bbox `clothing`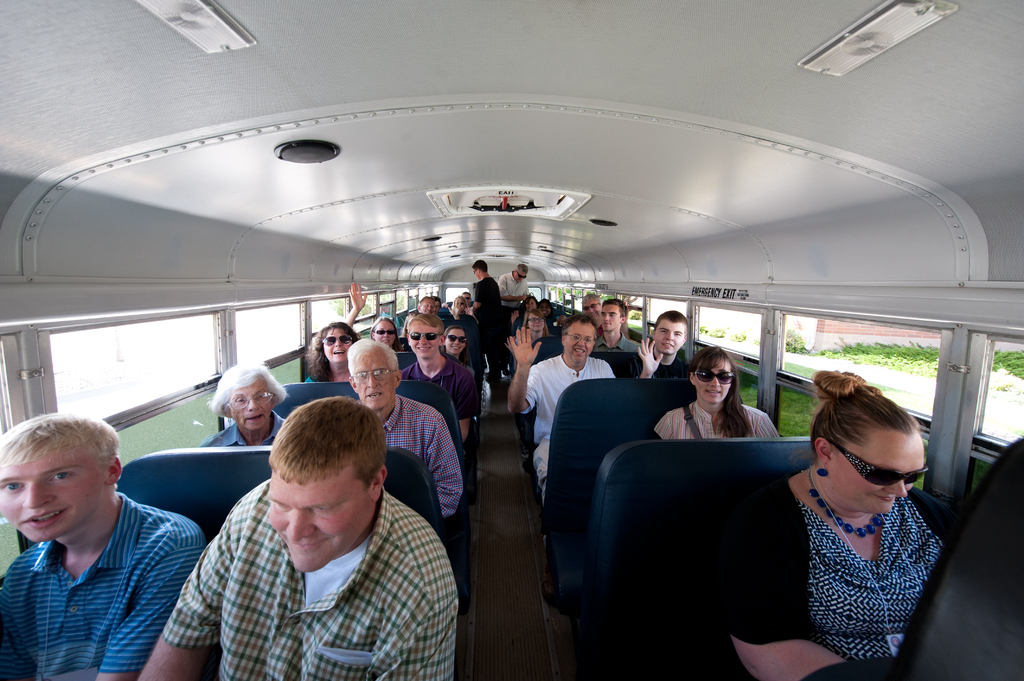
BBox(650, 405, 781, 440)
